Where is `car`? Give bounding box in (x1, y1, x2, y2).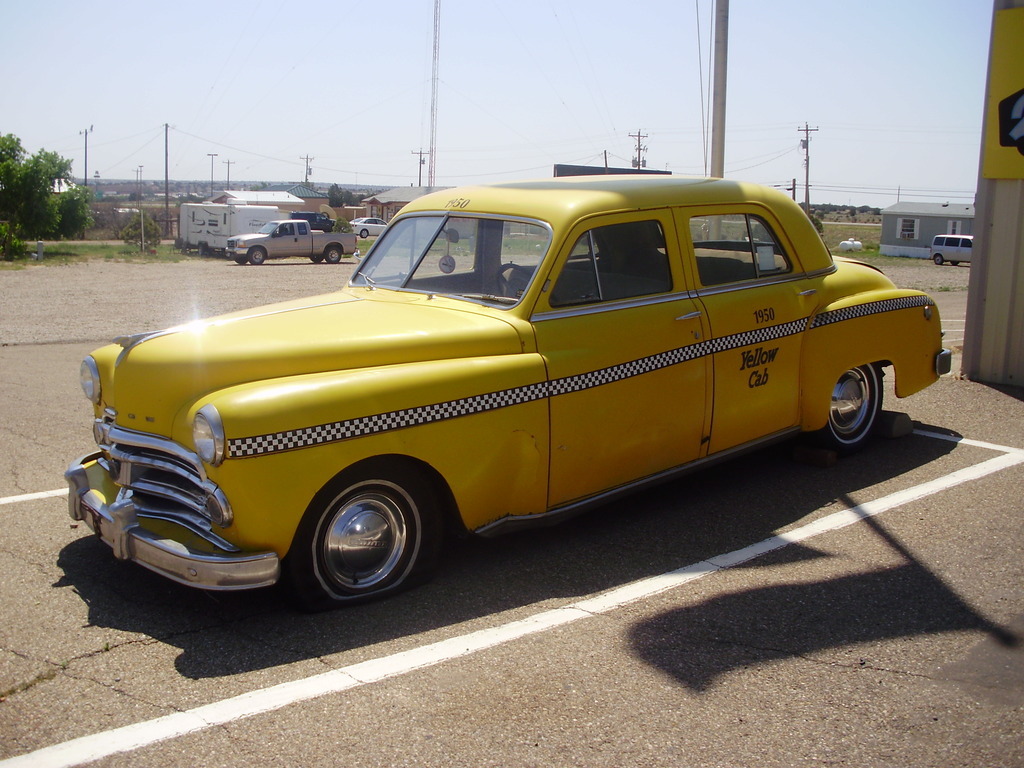
(225, 219, 359, 265).
